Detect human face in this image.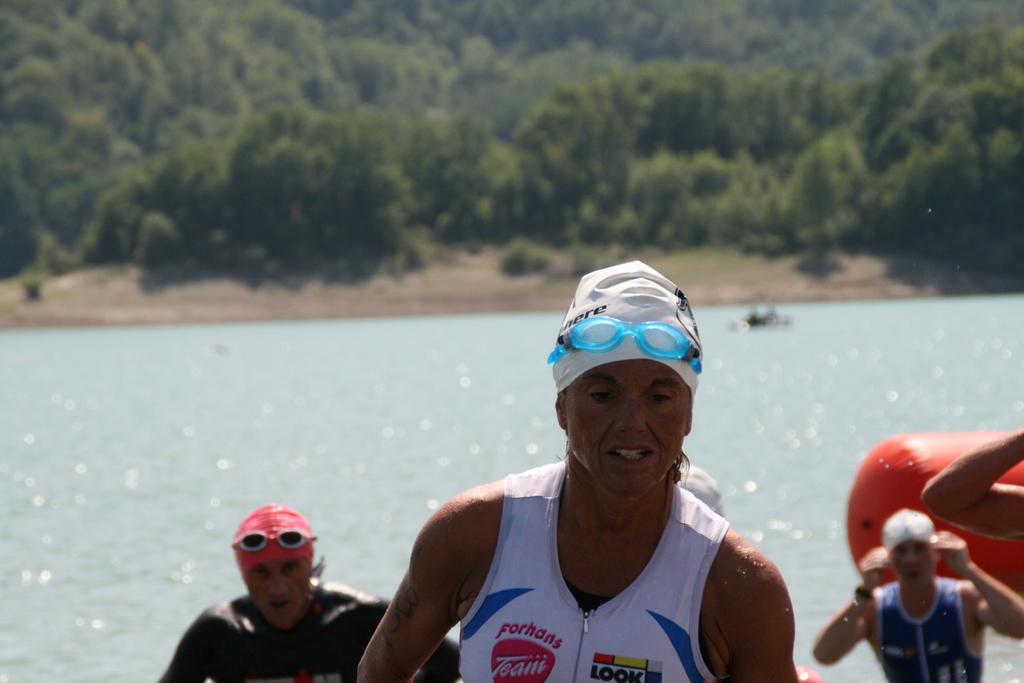
Detection: bbox(244, 555, 314, 625).
